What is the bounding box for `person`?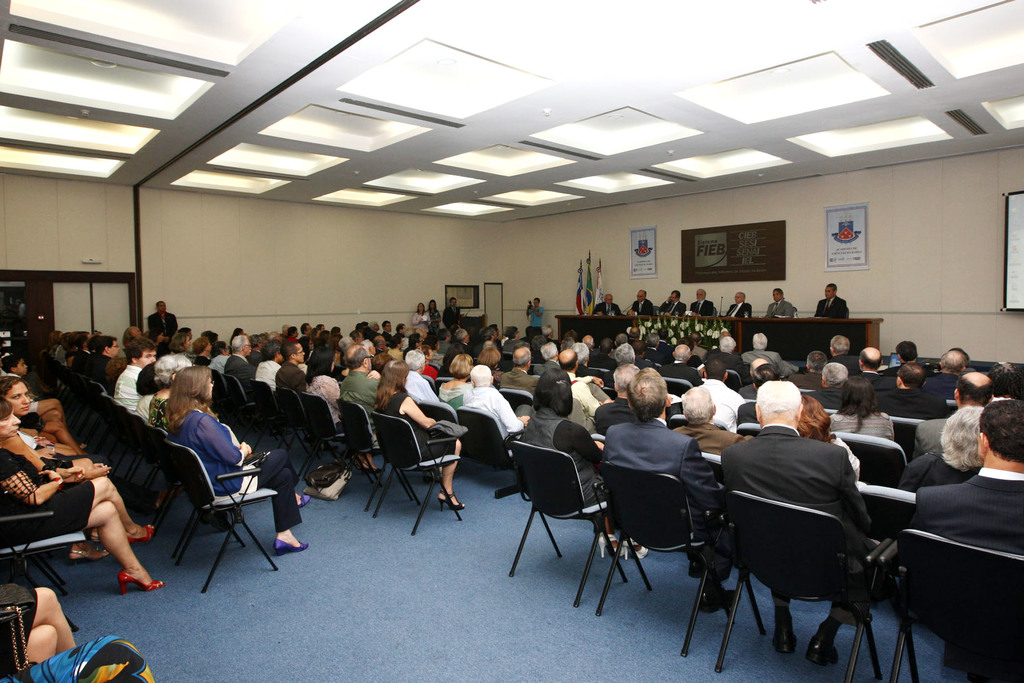
726 290 751 316.
